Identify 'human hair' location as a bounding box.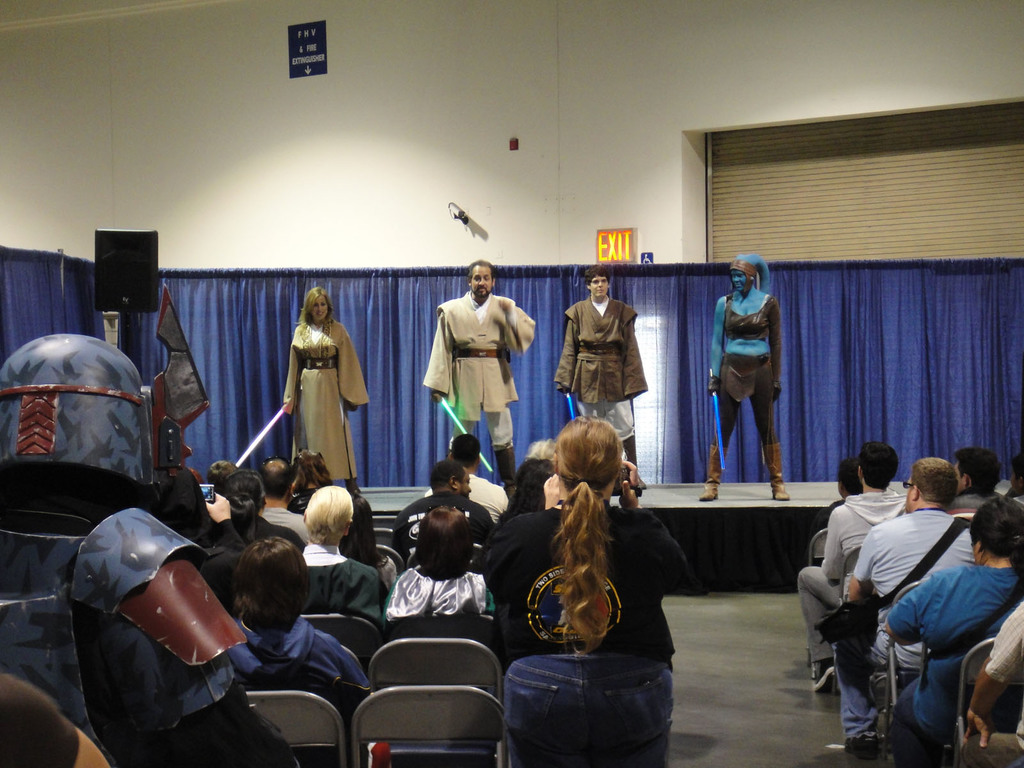
x1=526, y1=436, x2=554, y2=460.
